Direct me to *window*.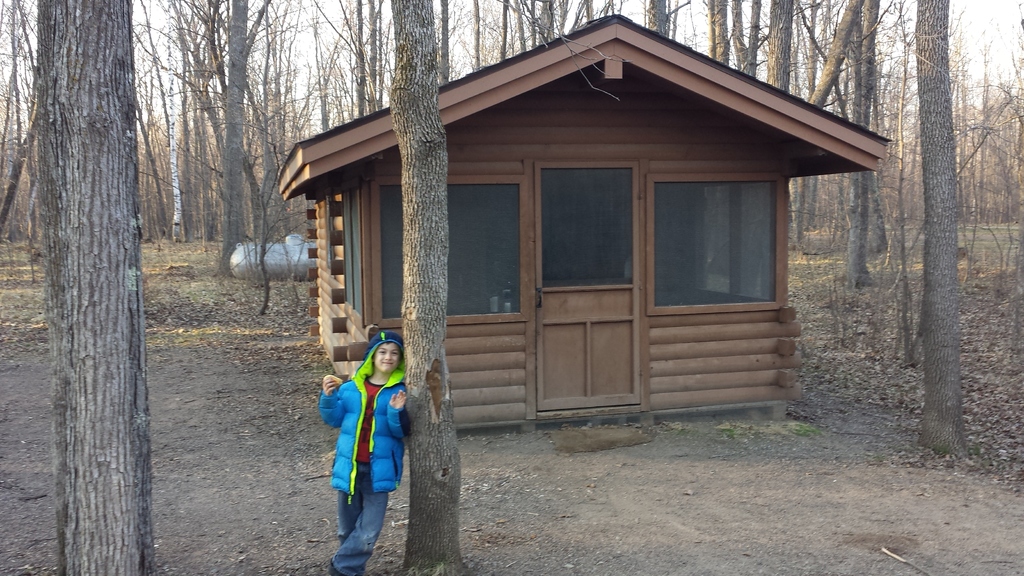
Direction: region(643, 147, 784, 308).
